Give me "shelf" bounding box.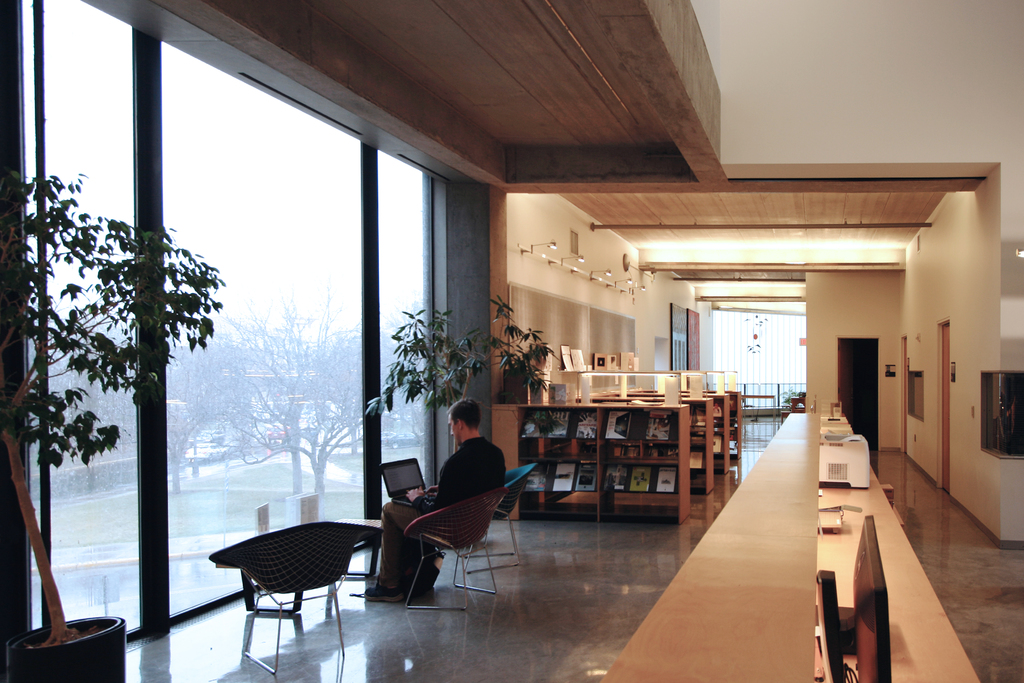
687,442,713,493.
